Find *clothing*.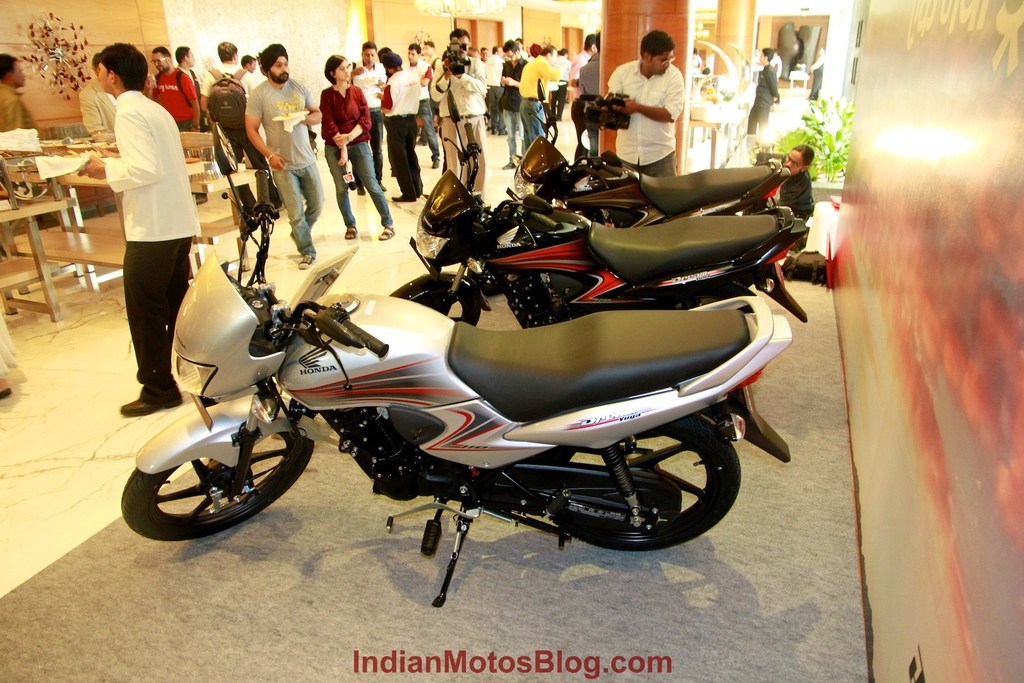
425/53/440/74.
